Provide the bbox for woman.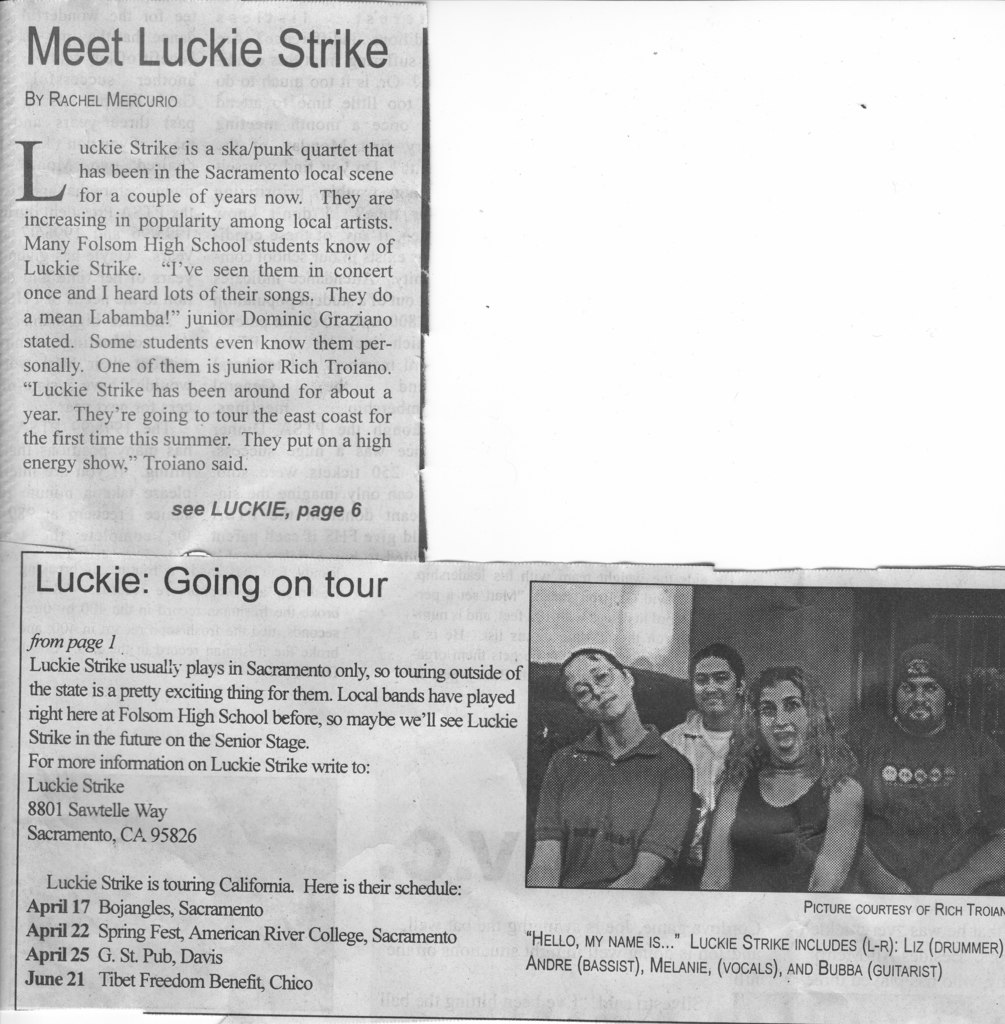
(642,645,856,884).
